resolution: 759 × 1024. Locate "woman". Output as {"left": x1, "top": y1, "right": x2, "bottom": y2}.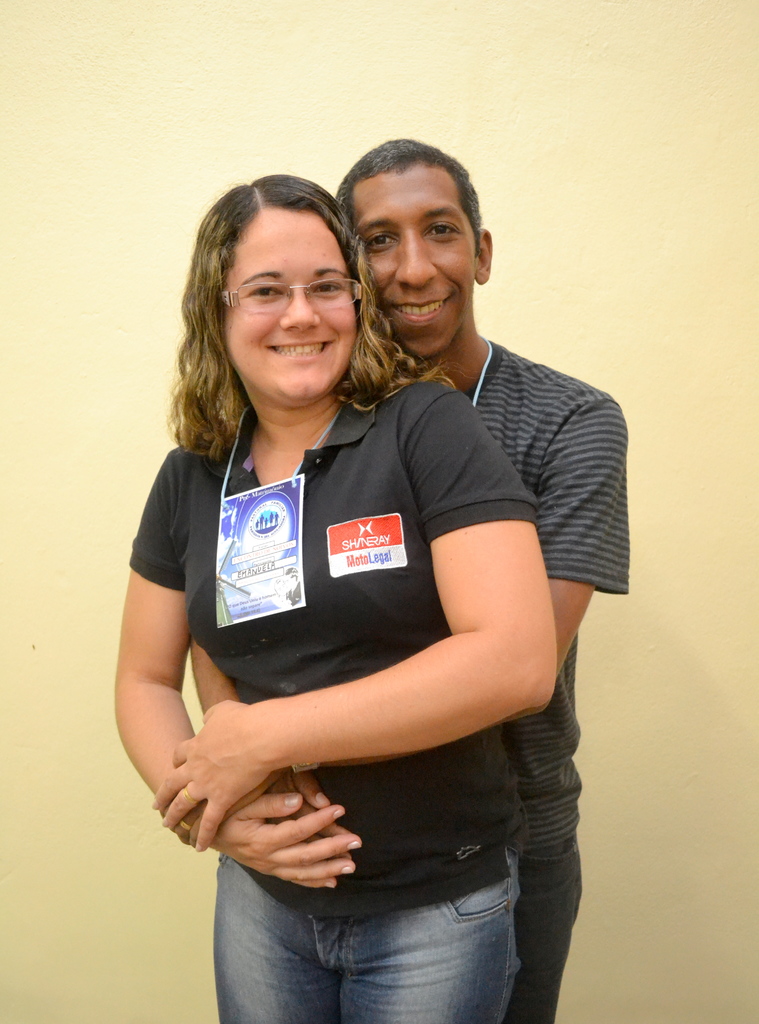
{"left": 114, "top": 164, "right": 615, "bottom": 949}.
